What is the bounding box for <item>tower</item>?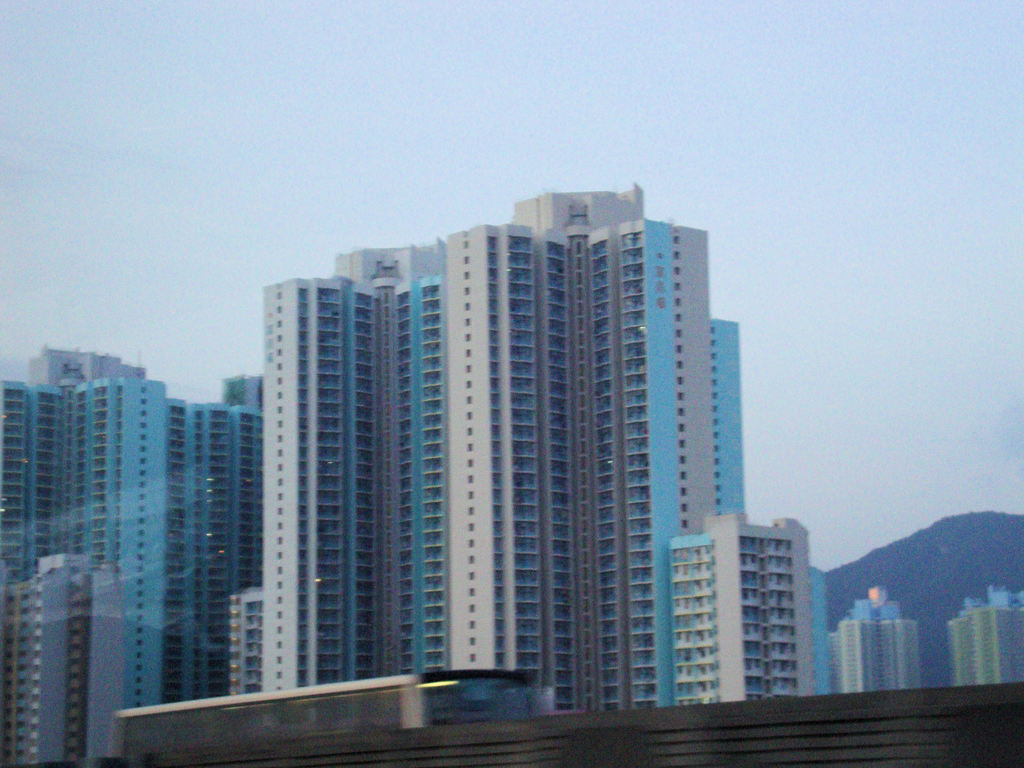
rect(945, 588, 1022, 683).
